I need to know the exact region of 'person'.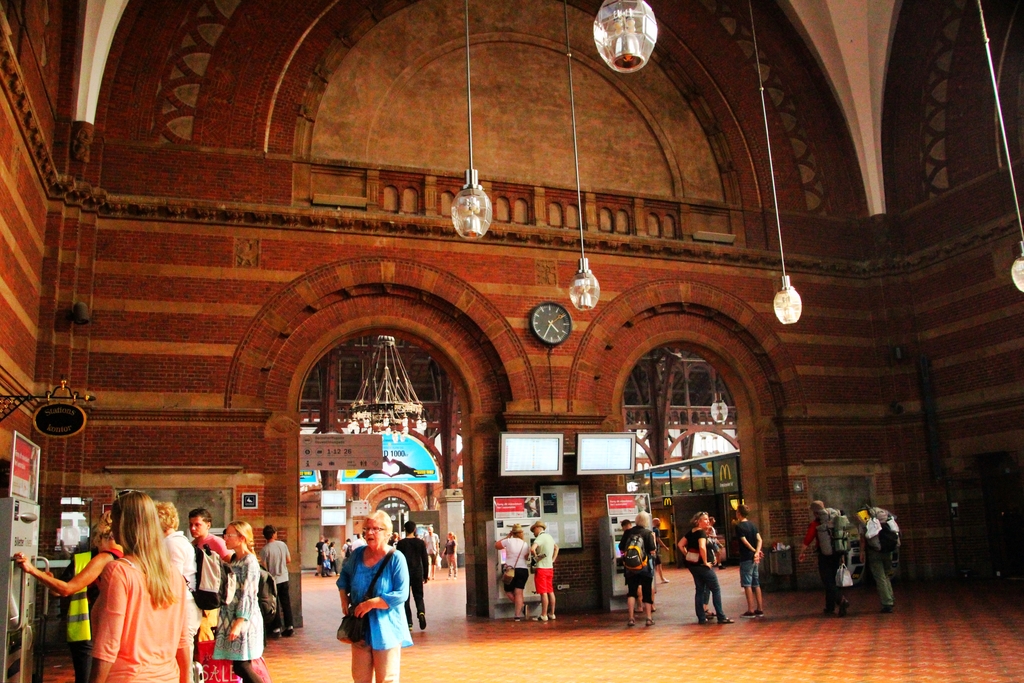
Region: BBox(332, 509, 413, 682).
